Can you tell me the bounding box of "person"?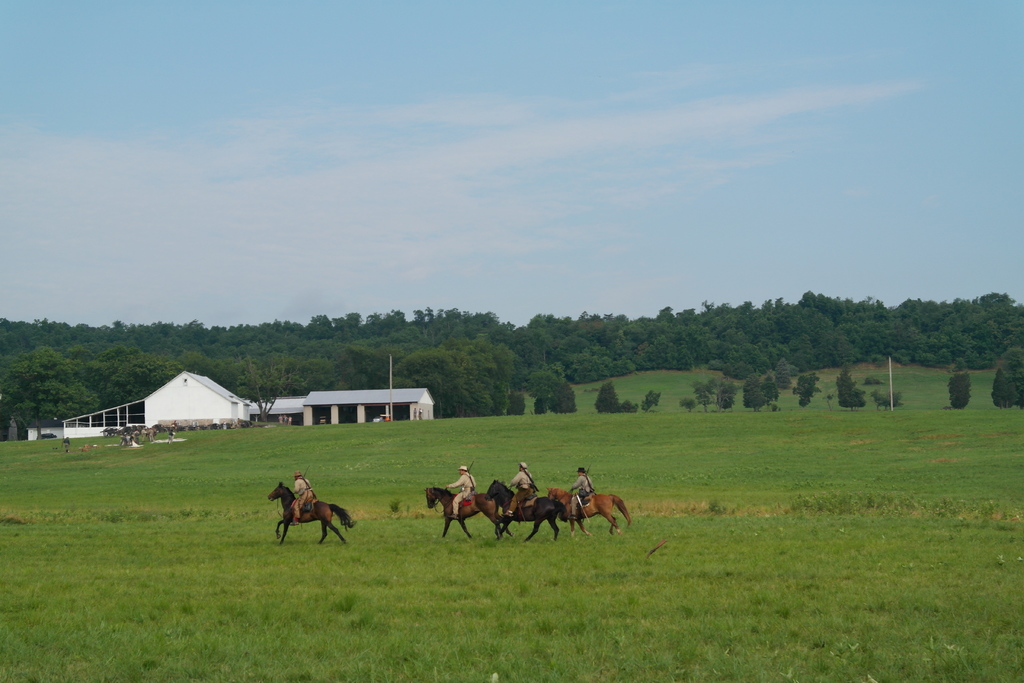
443/466/473/518.
